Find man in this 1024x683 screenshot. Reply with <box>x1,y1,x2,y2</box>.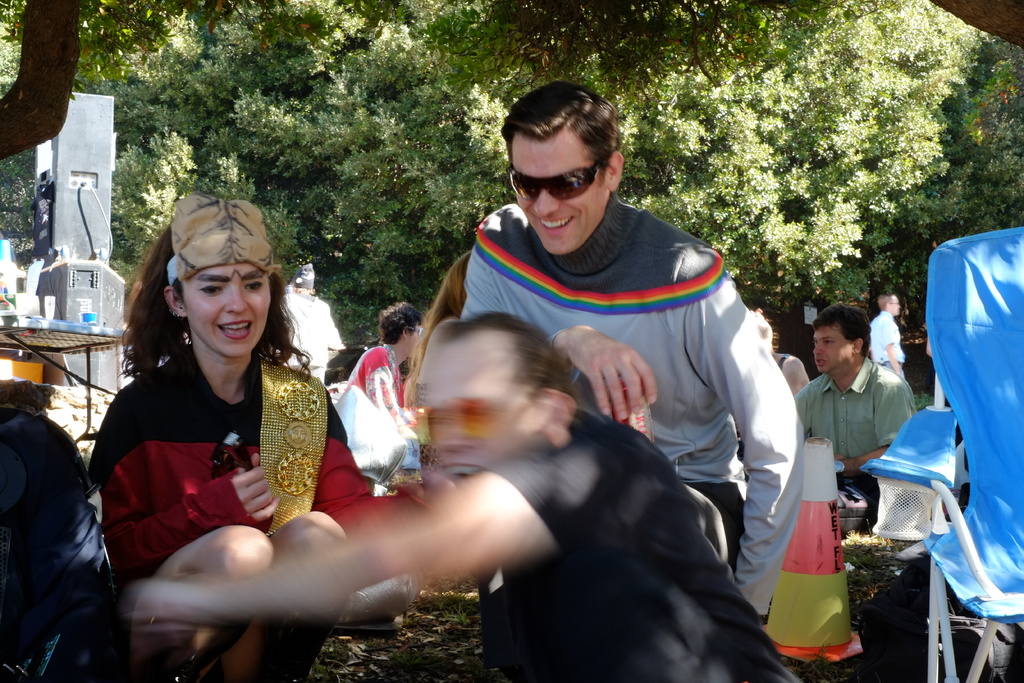
<box>340,299,430,488</box>.
